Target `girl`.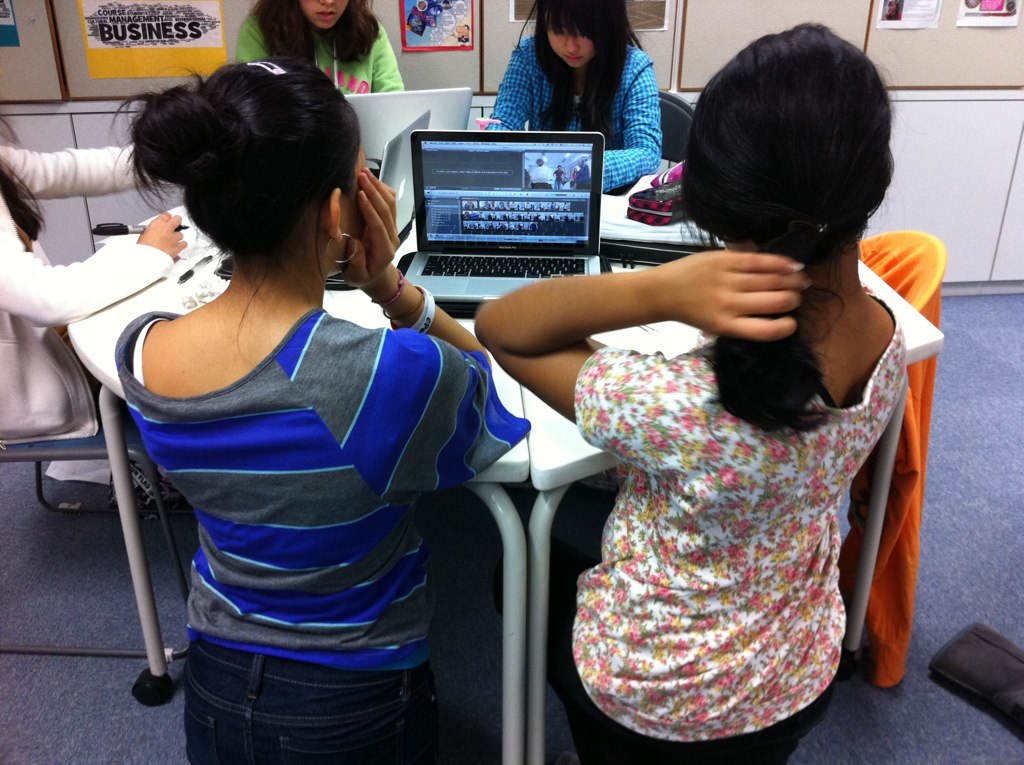
Target region: (114,49,530,764).
